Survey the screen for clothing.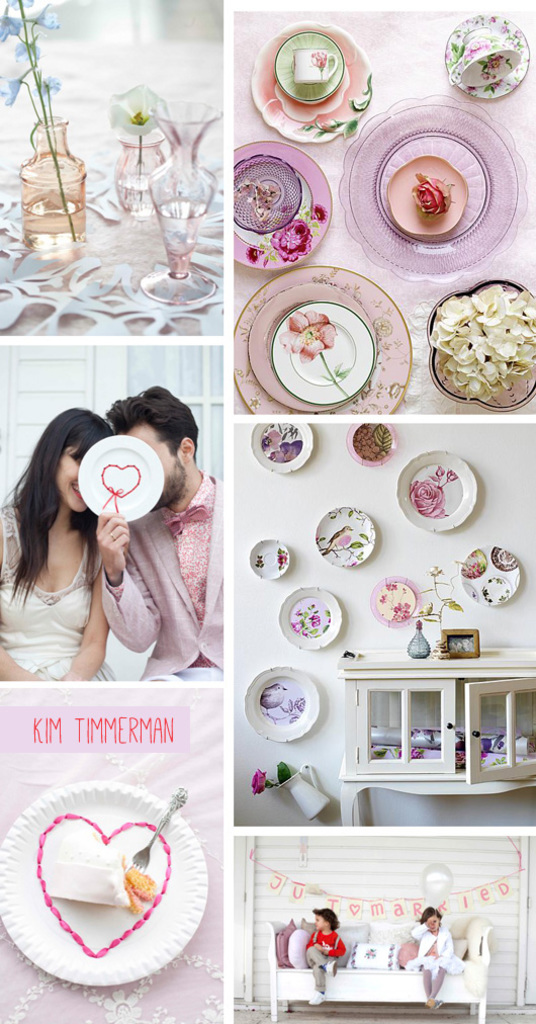
Survey found: box(300, 930, 346, 994).
